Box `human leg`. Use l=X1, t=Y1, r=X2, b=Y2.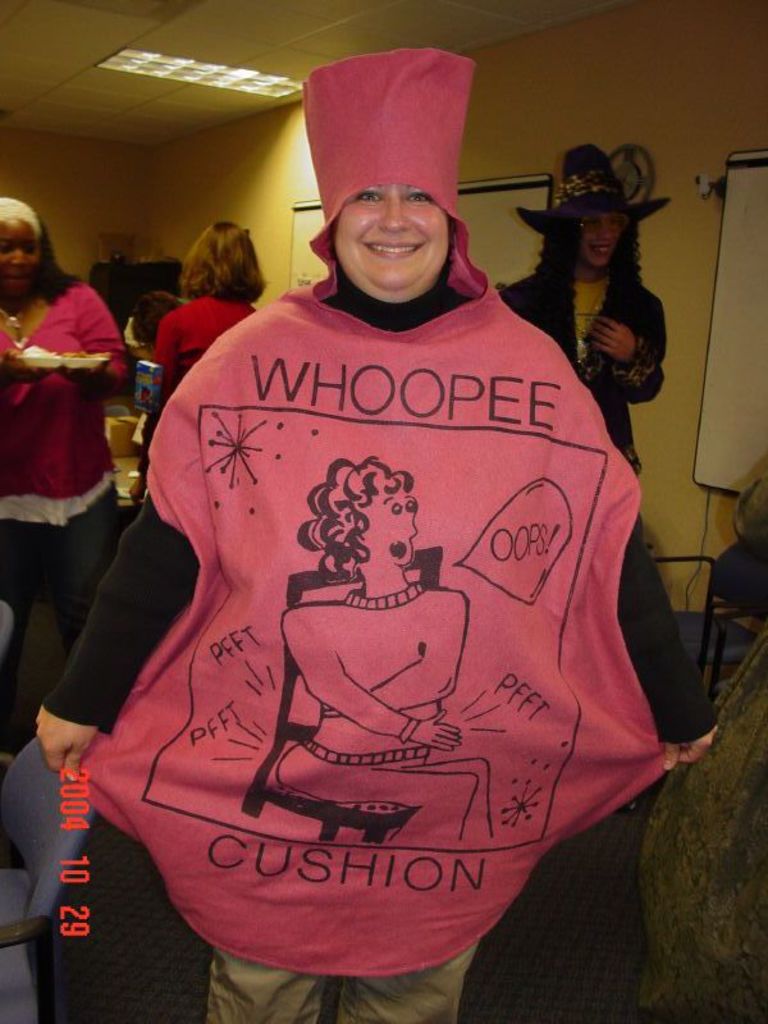
l=201, t=769, r=329, b=1023.
